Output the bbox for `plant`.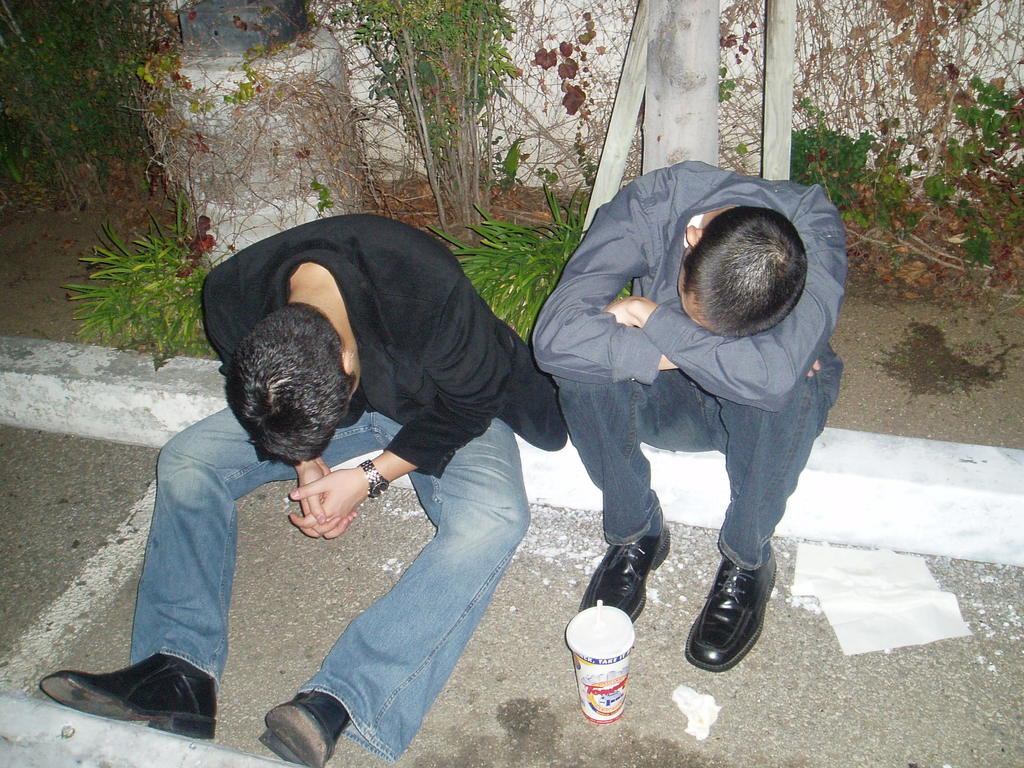
rect(0, 0, 141, 207).
